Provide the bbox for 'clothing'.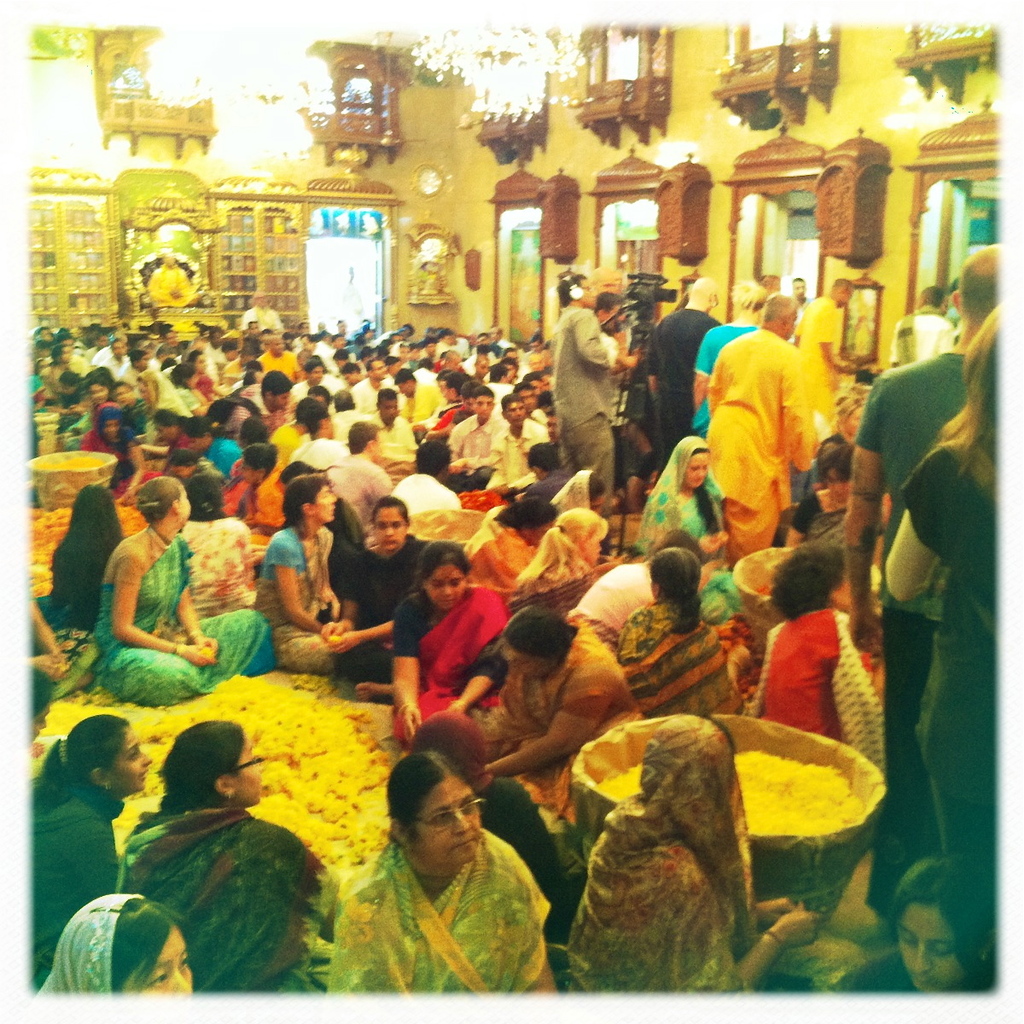
select_region(462, 507, 538, 585).
